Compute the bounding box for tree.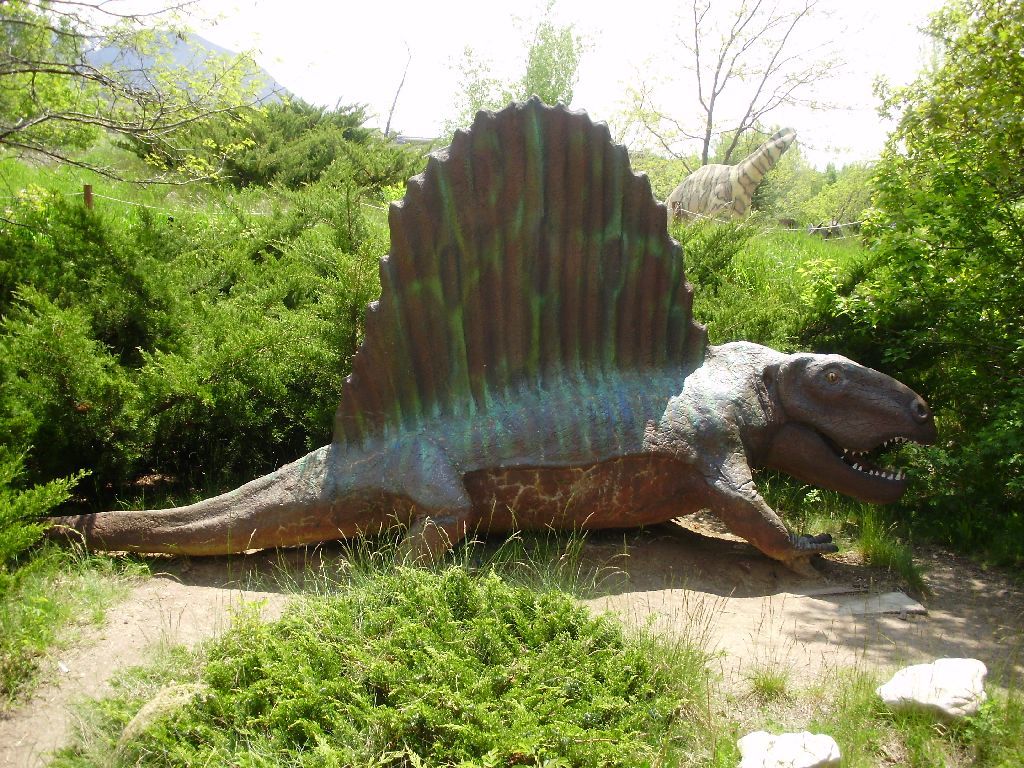
bbox=[0, 0, 598, 568].
